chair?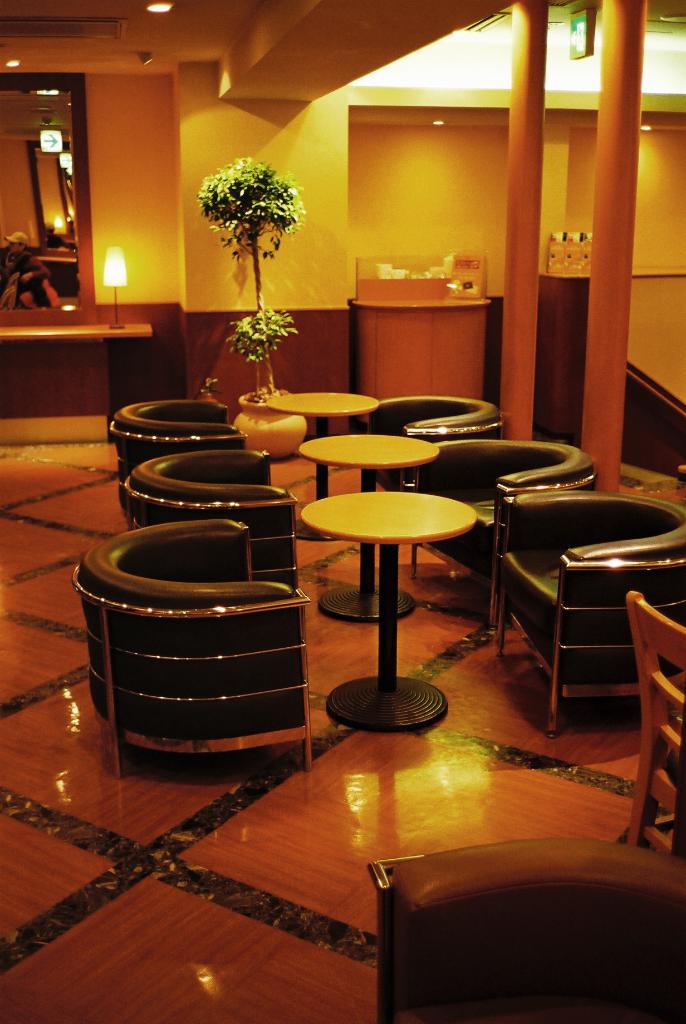
{"x1": 622, "y1": 595, "x2": 685, "y2": 870}
